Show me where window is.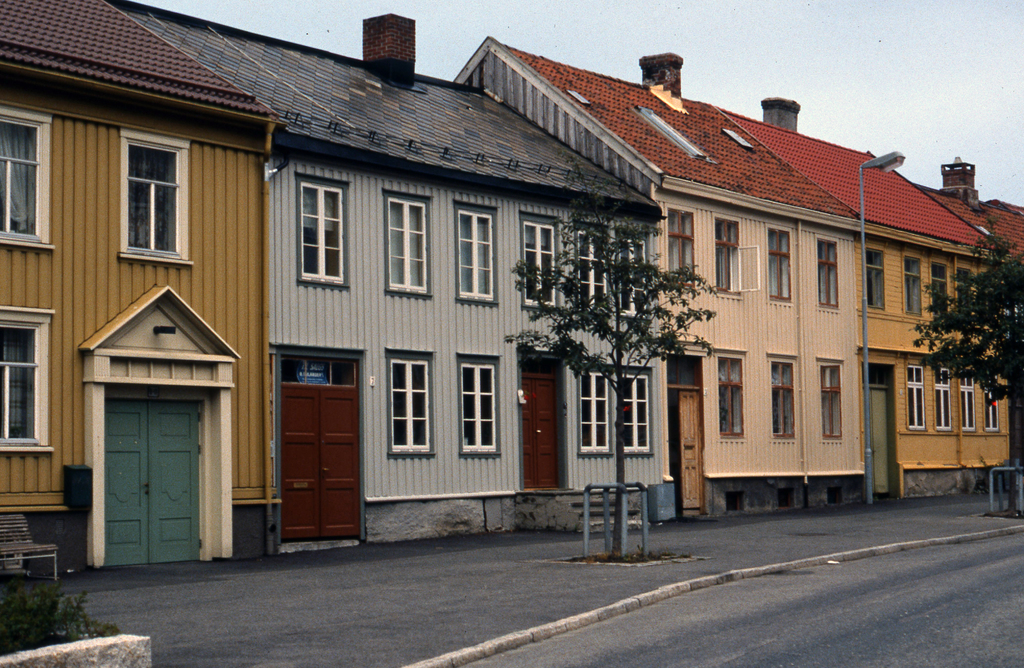
window is at [left=960, top=368, right=979, bottom=430].
